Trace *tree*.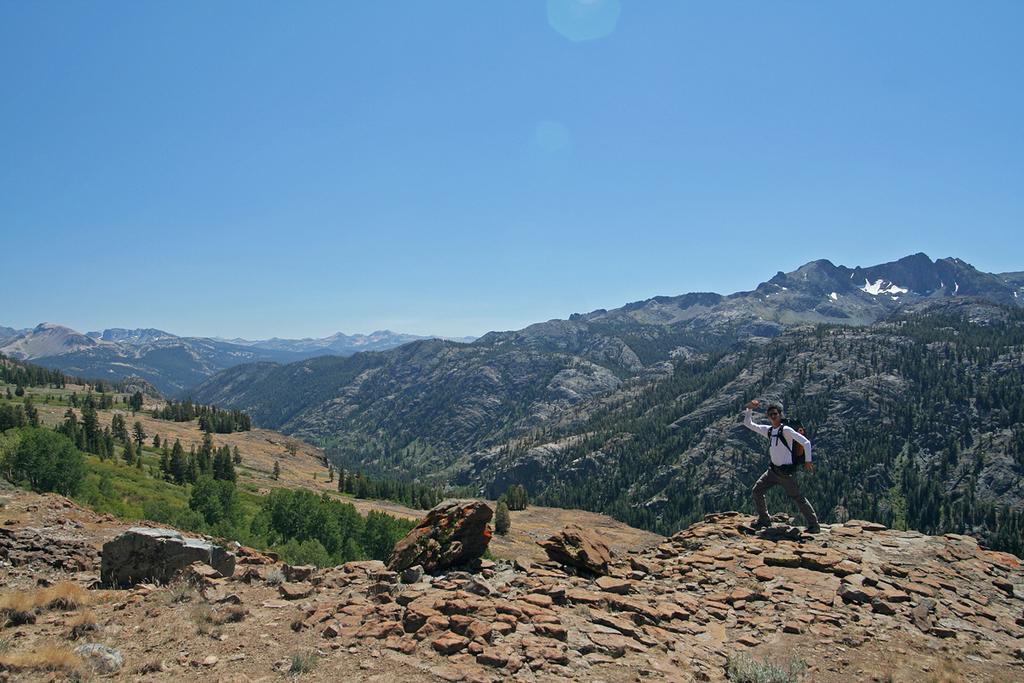
Traced to bbox=[274, 458, 282, 486].
